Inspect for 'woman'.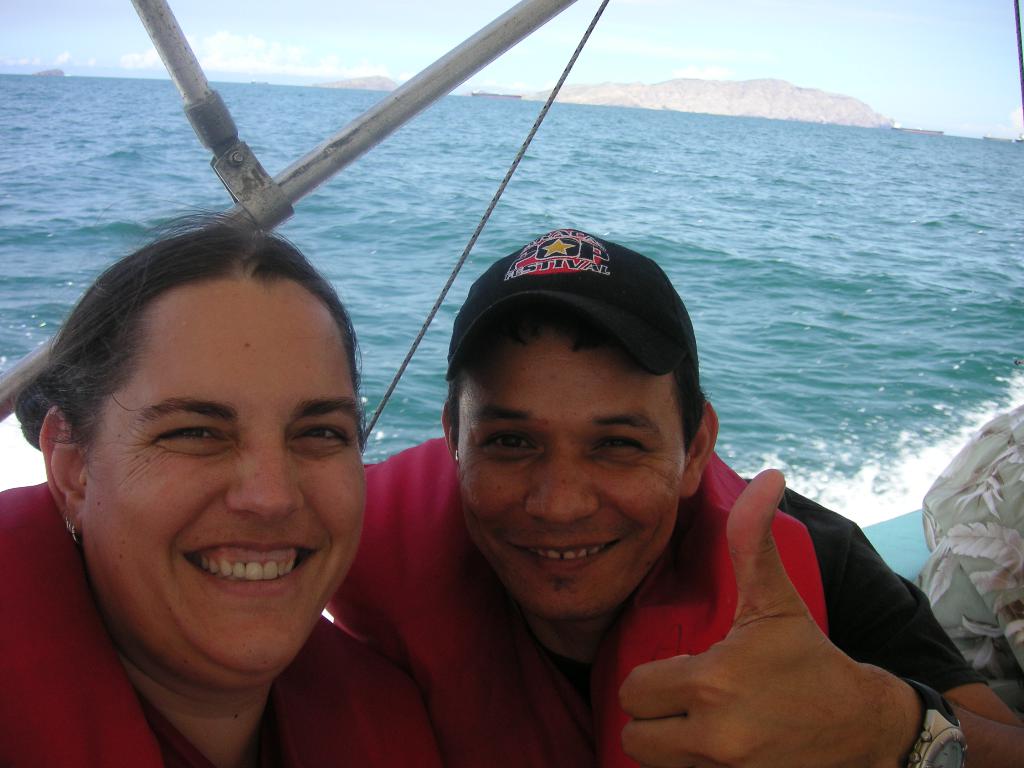
Inspection: crop(0, 213, 450, 767).
